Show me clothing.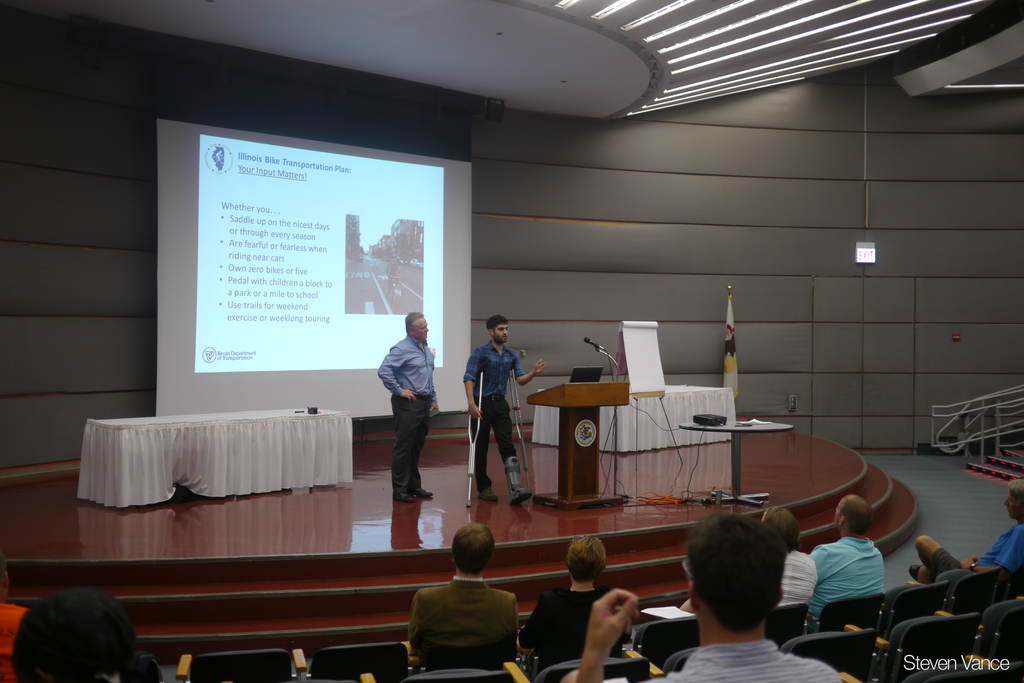
clothing is here: x1=806 y1=533 x2=883 y2=613.
